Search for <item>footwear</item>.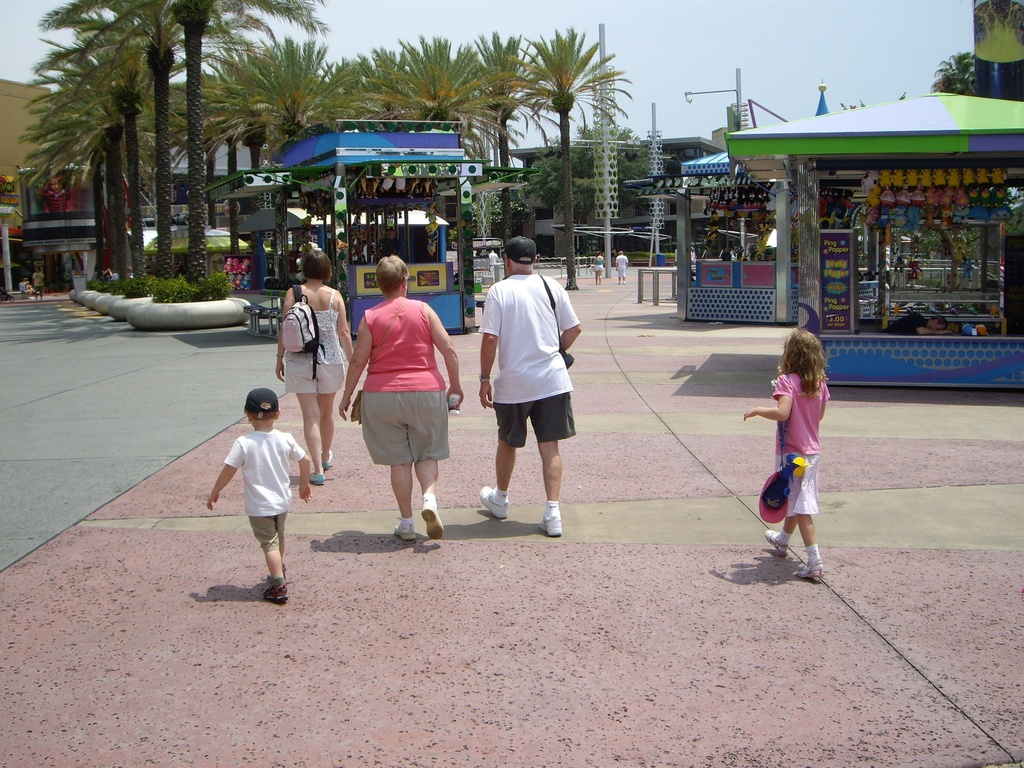
Found at box=[419, 504, 447, 541].
